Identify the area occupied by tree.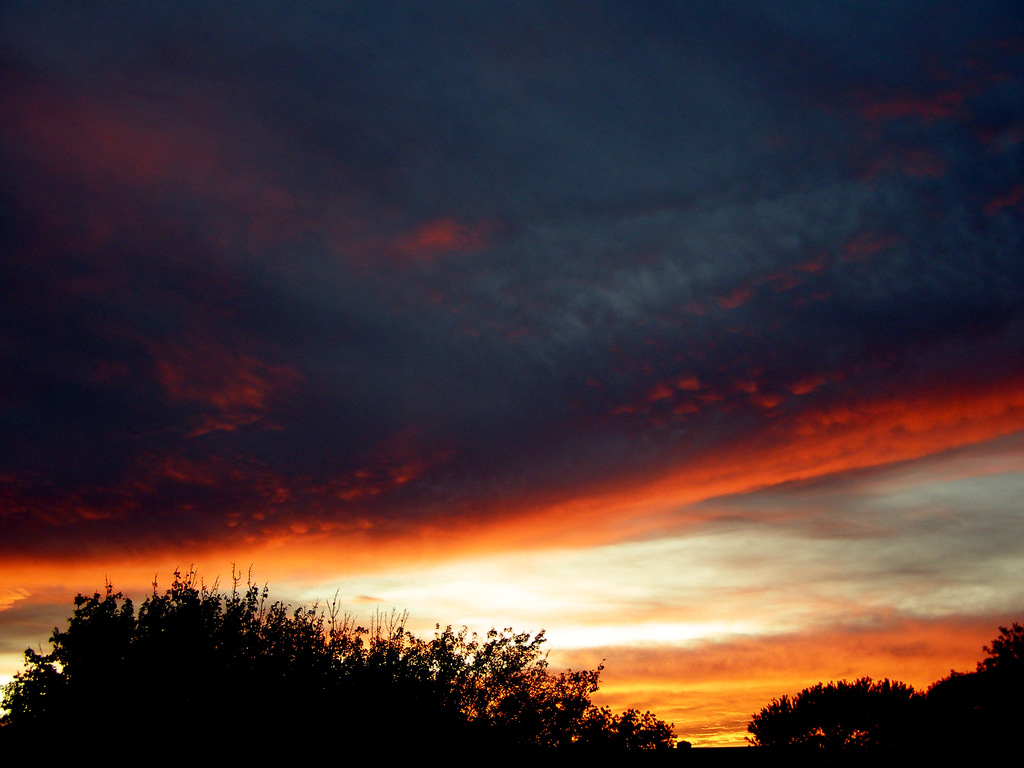
Area: region(932, 626, 1023, 767).
